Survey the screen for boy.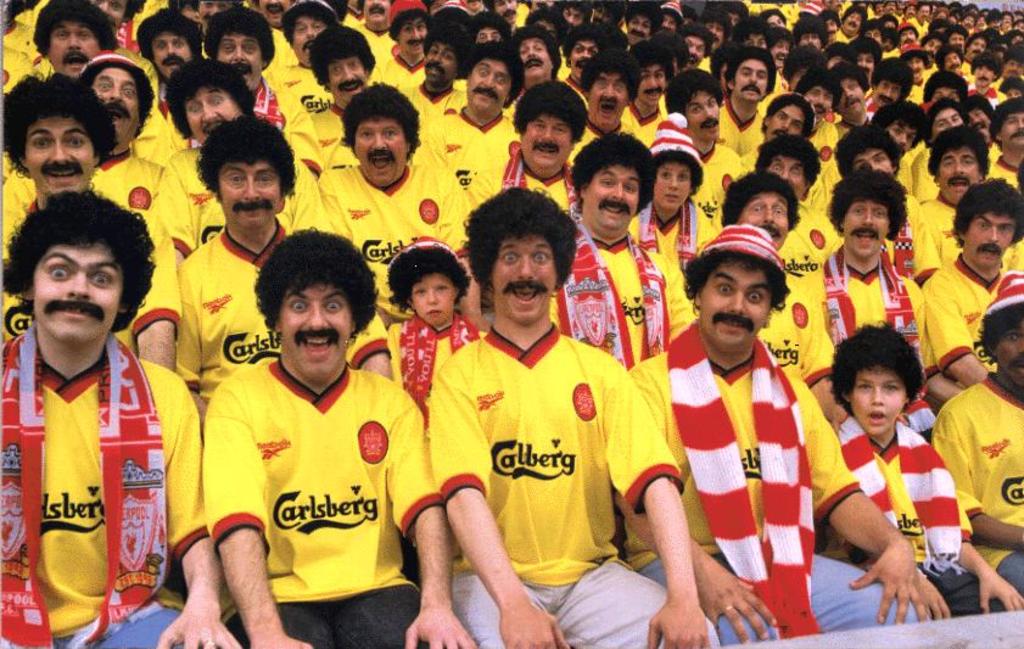
Survey found: [381,245,488,446].
